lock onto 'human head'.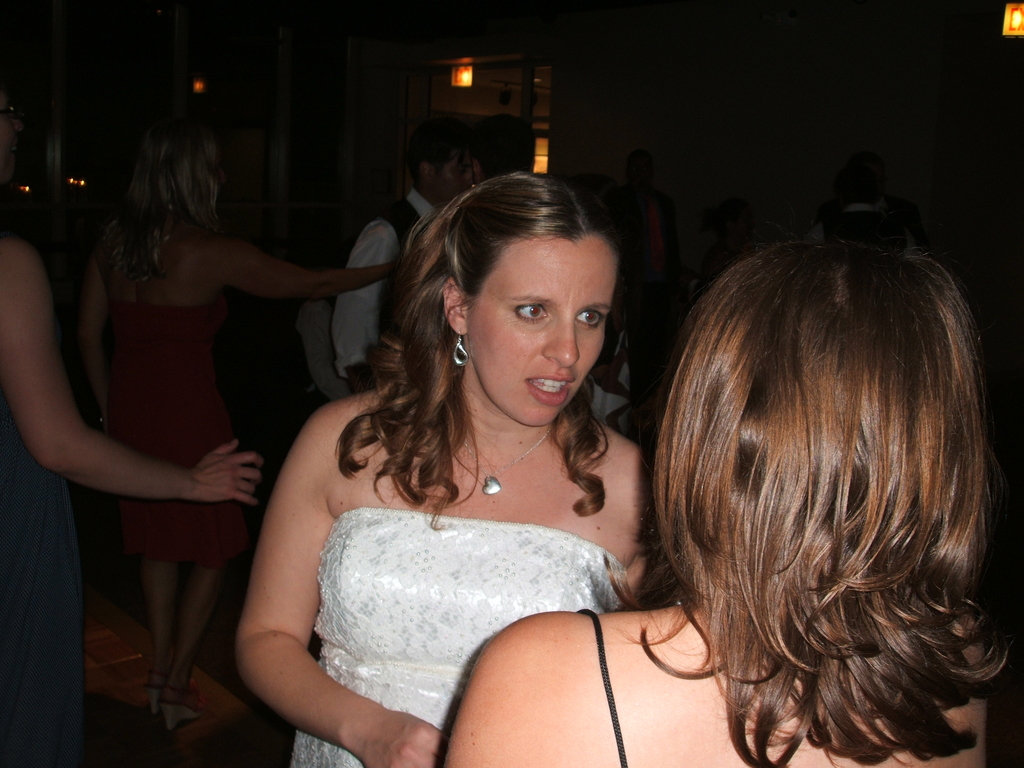
Locked: {"x1": 837, "y1": 161, "x2": 888, "y2": 214}.
